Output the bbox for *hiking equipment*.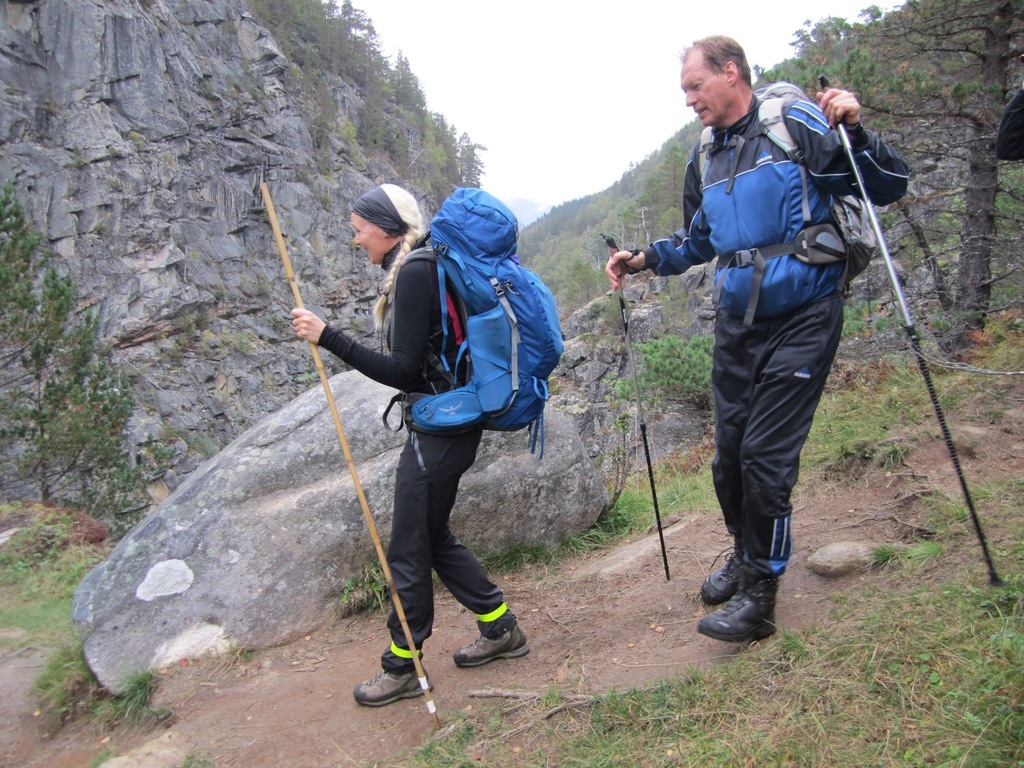
BBox(374, 191, 580, 465).
